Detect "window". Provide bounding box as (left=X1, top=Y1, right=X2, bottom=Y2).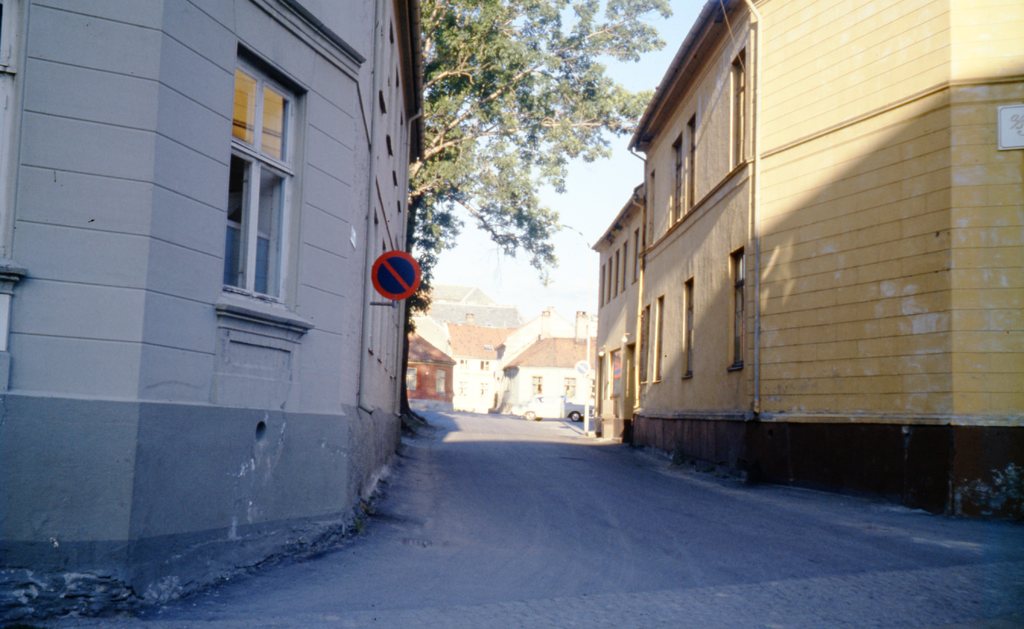
(left=680, top=276, right=694, bottom=385).
